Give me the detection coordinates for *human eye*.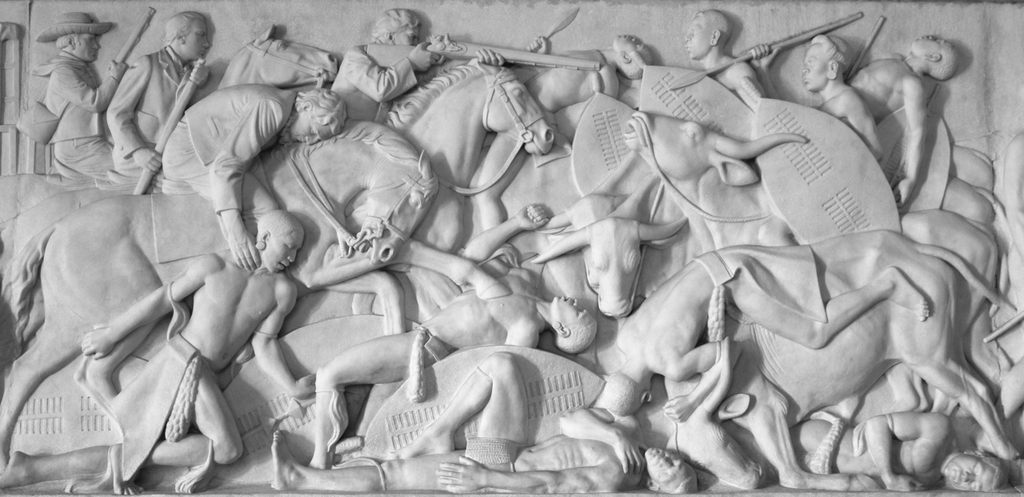
bbox=(310, 128, 316, 135).
